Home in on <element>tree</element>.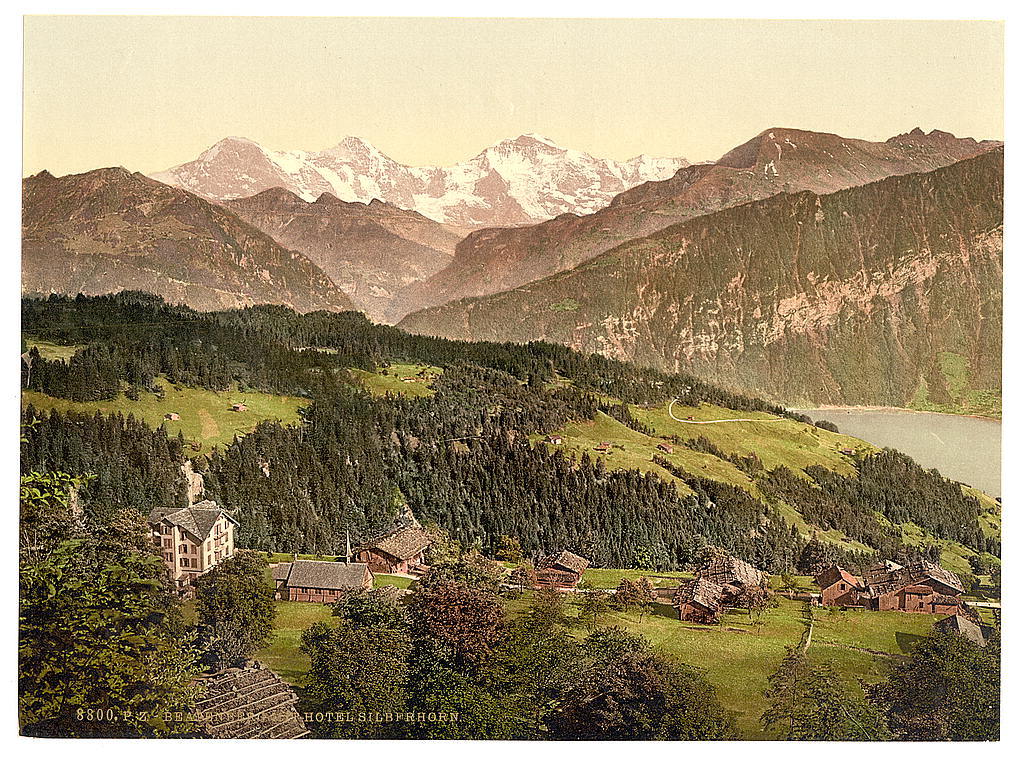
Homed in at [x1=762, y1=638, x2=895, y2=739].
